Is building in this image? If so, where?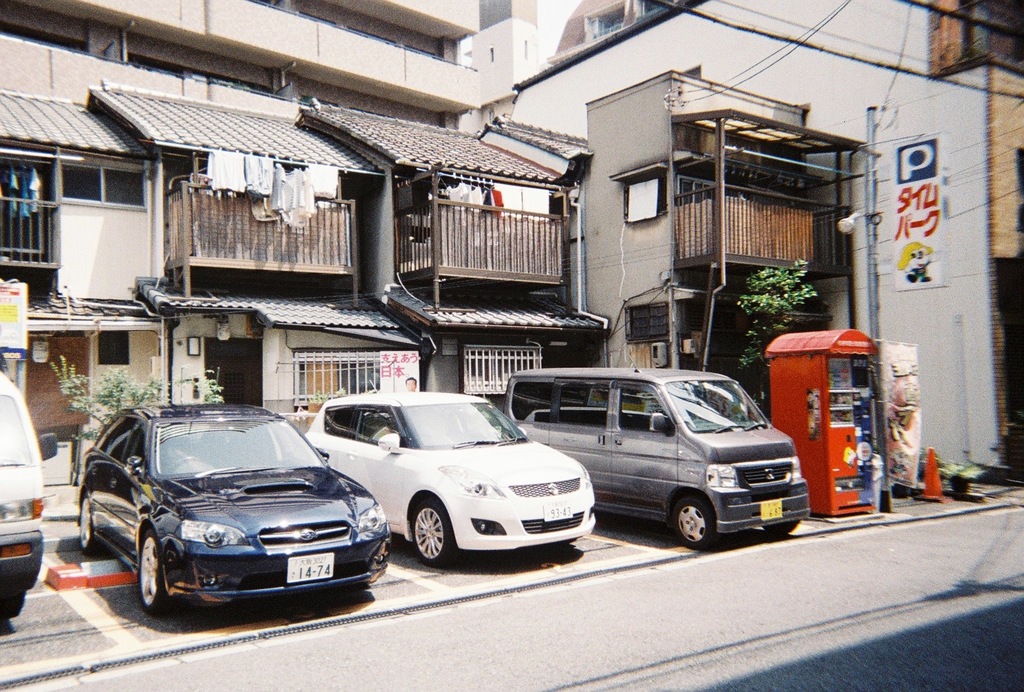
Yes, at x1=0, y1=0, x2=544, y2=106.
